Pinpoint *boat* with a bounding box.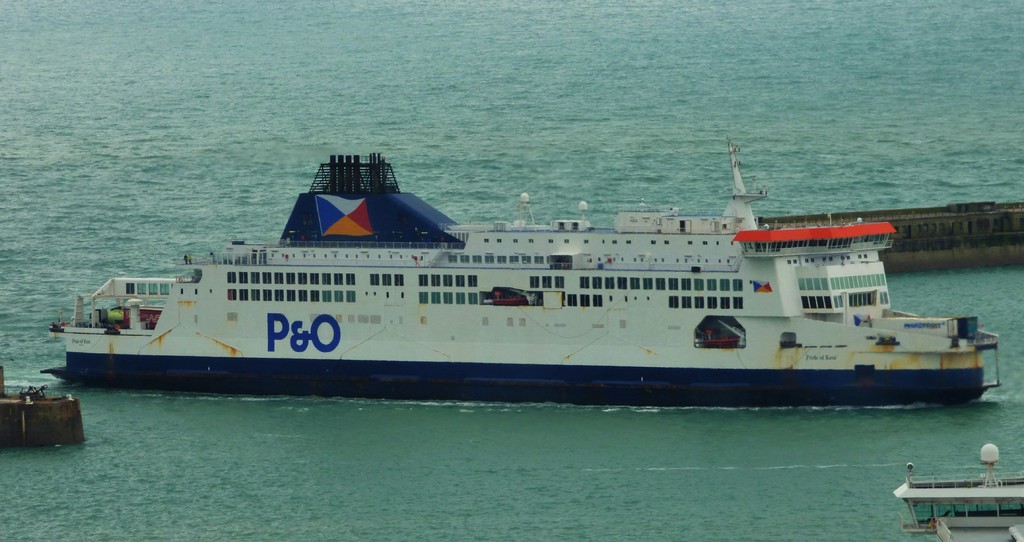
locate(890, 479, 1023, 541).
